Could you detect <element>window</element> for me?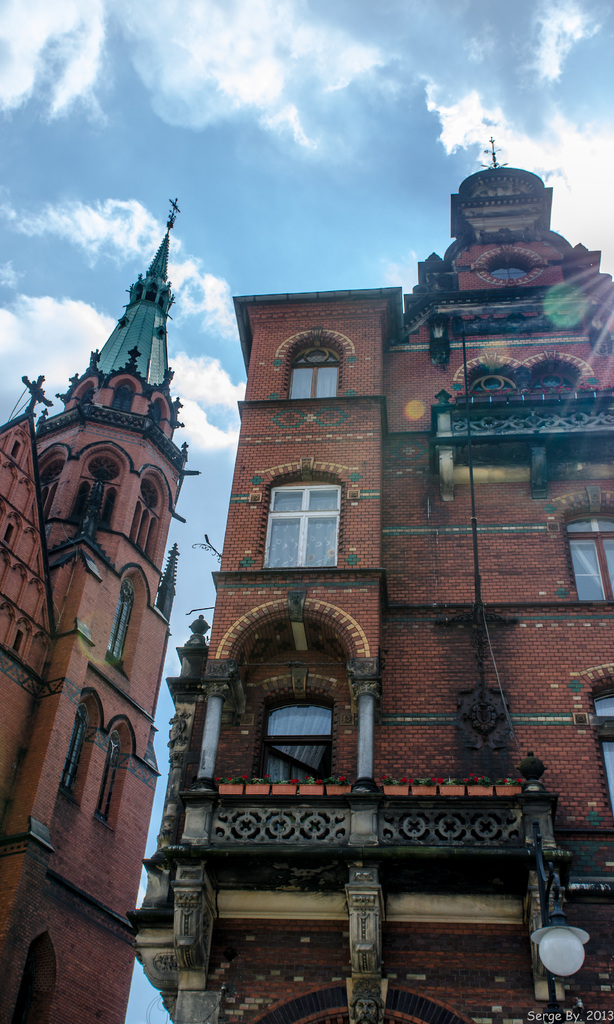
Detection result: bbox=(263, 471, 343, 569).
